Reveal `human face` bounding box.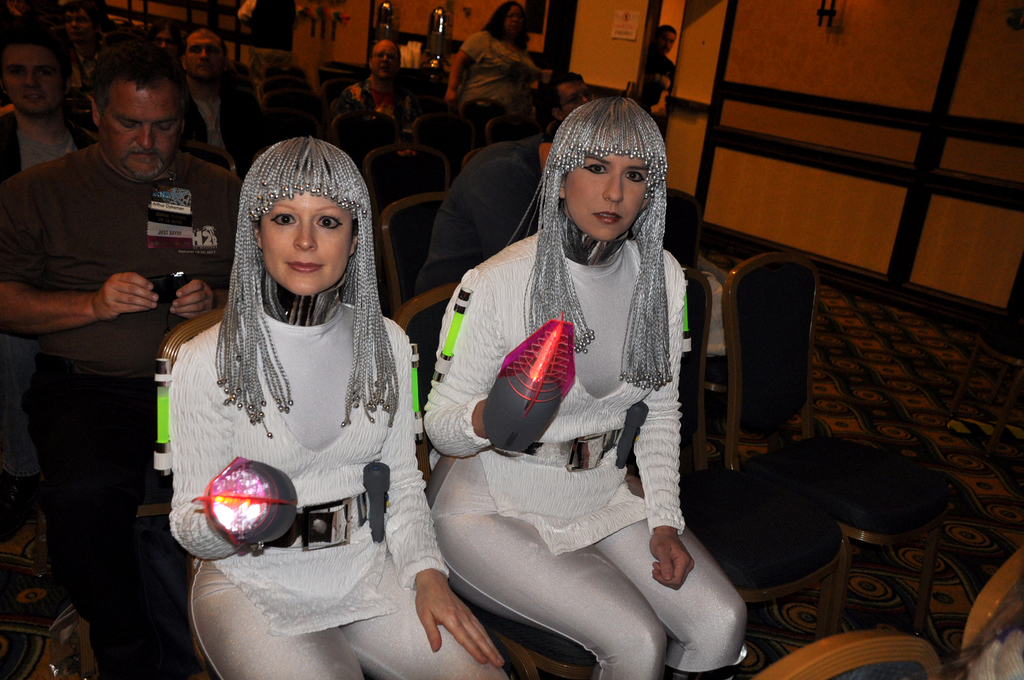
Revealed: 99, 77, 178, 176.
